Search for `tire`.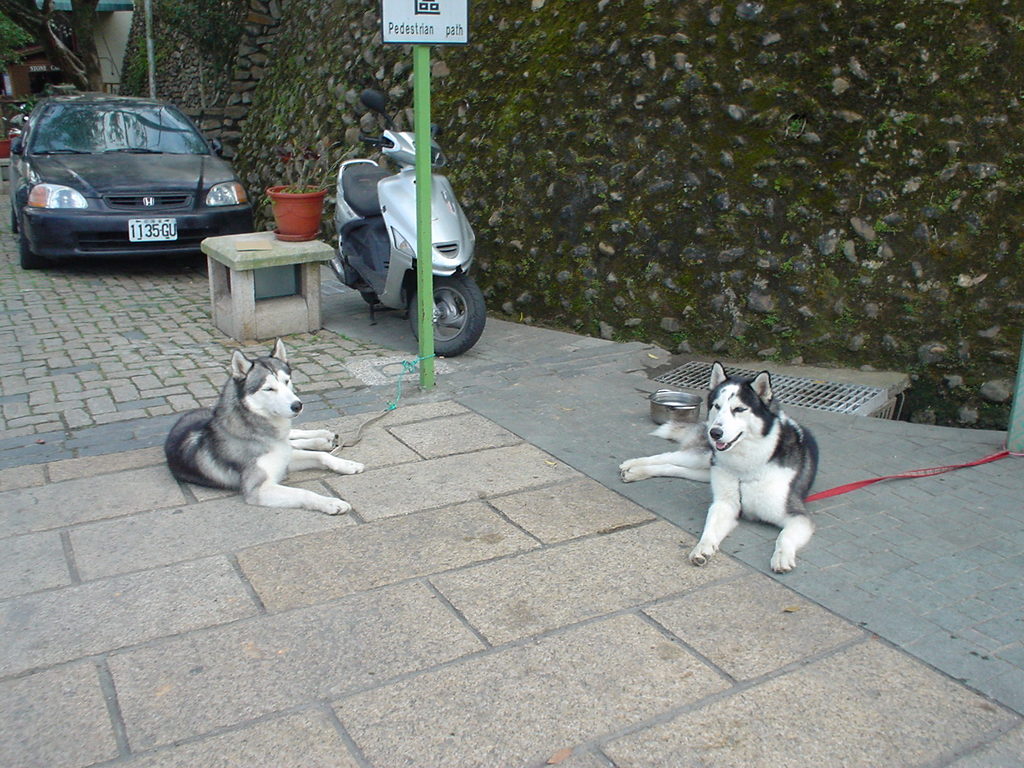
Found at 324, 230, 359, 289.
